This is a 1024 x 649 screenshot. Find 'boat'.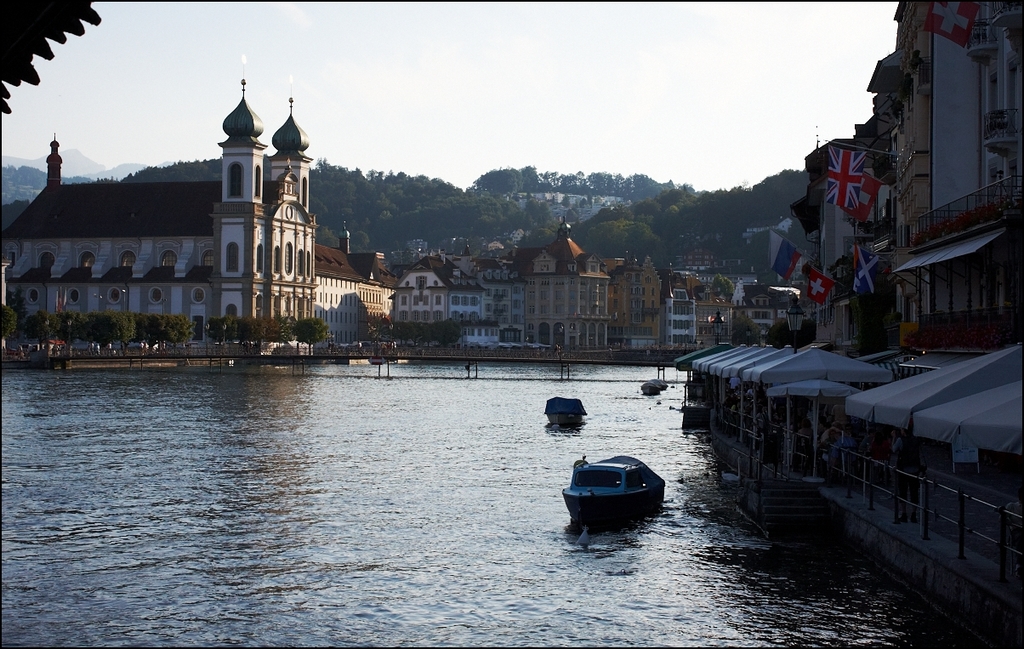
Bounding box: <bbox>543, 399, 588, 431</bbox>.
